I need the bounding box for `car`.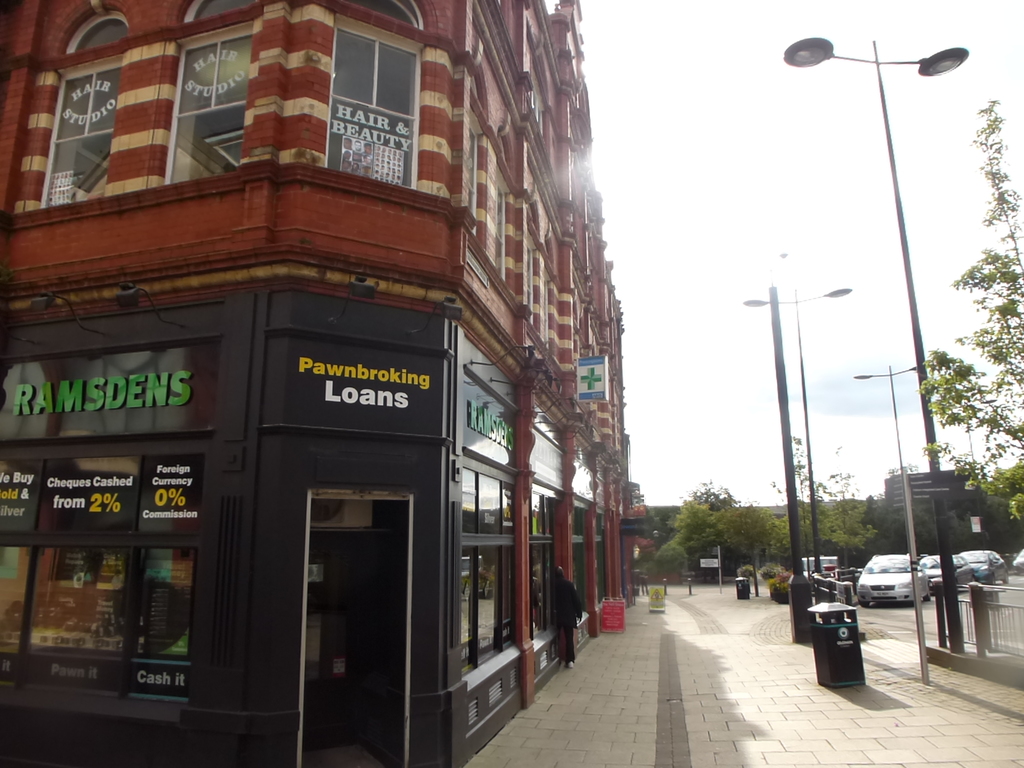
Here it is: <bbox>858, 552, 932, 604</bbox>.
